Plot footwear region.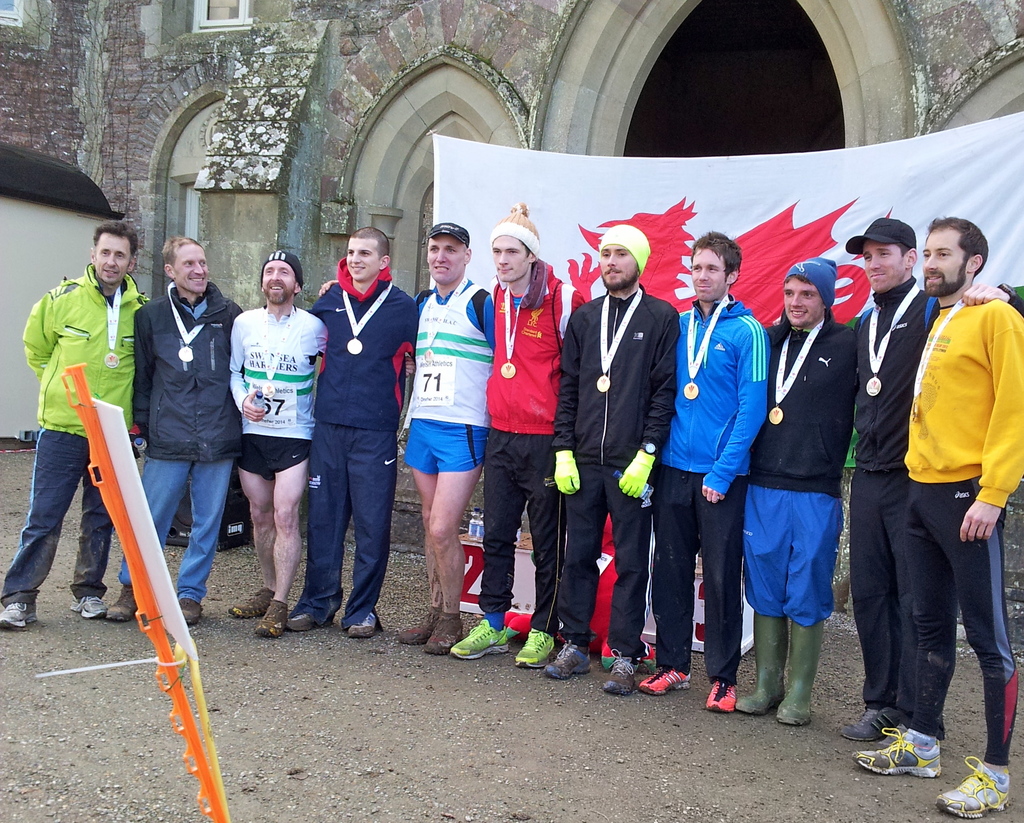
Plotted at <box>346,610,383,637</box>.
